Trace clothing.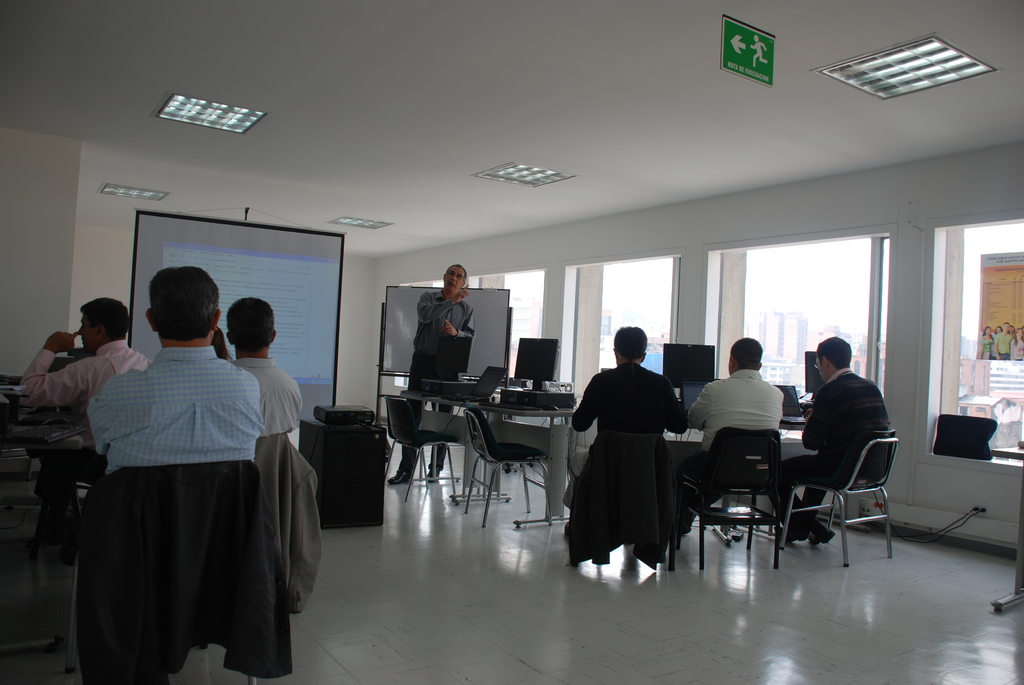
Traced to {"left": 675, "top": 367, "right": 788, "bottom": 482}.
